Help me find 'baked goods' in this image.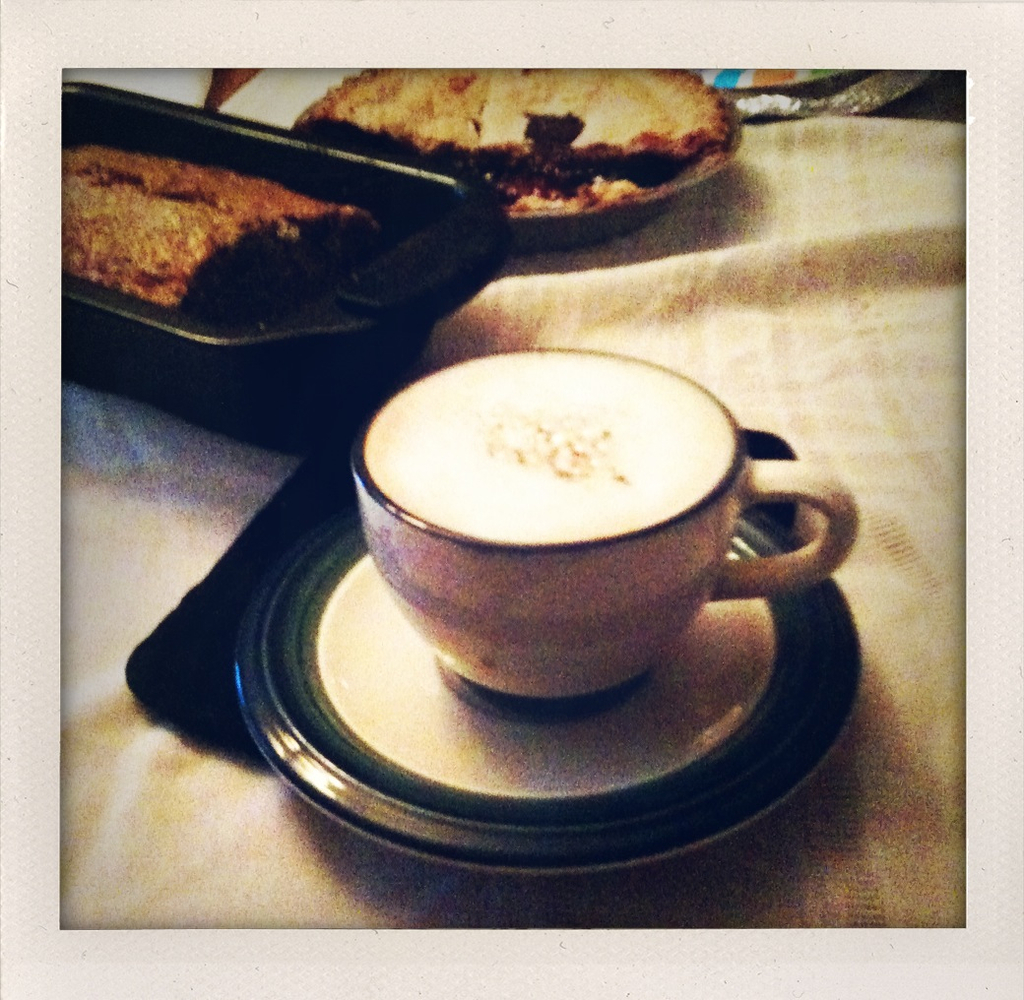
Found it: bbox=(61, 139, 369, 310).
